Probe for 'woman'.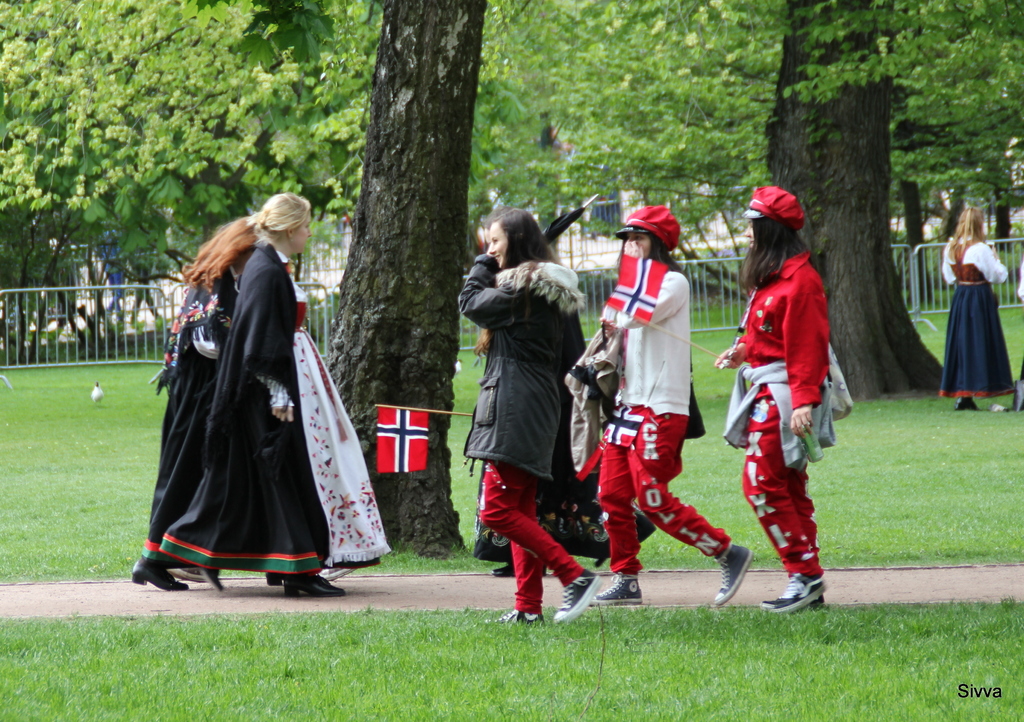
Probe result: 124 214 269 597.
